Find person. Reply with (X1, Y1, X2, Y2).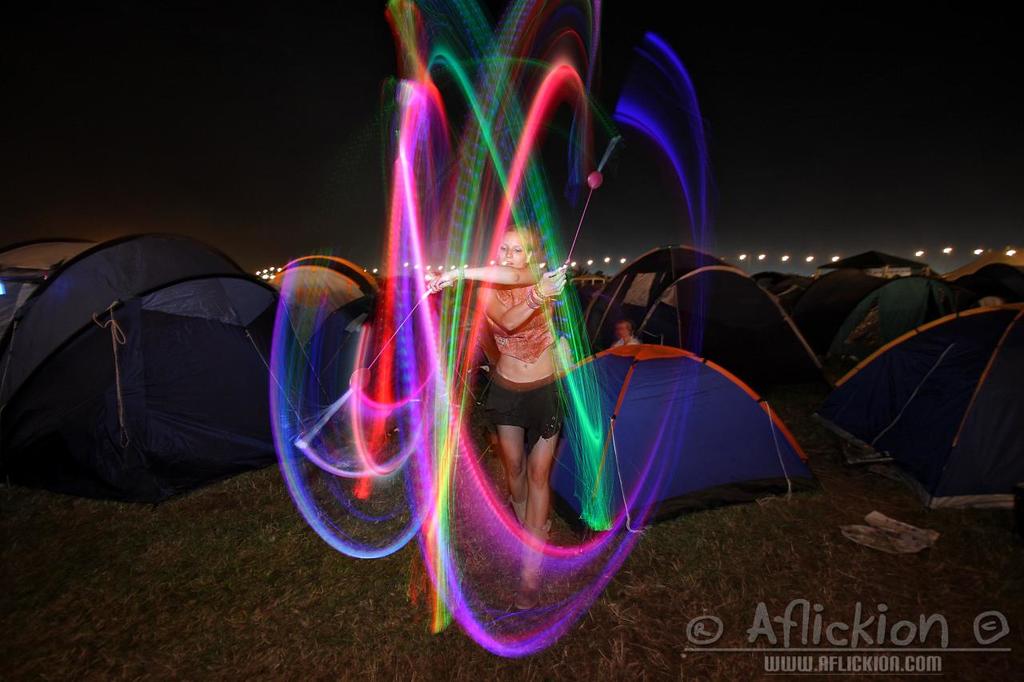
(421, 219, 563, 609).
